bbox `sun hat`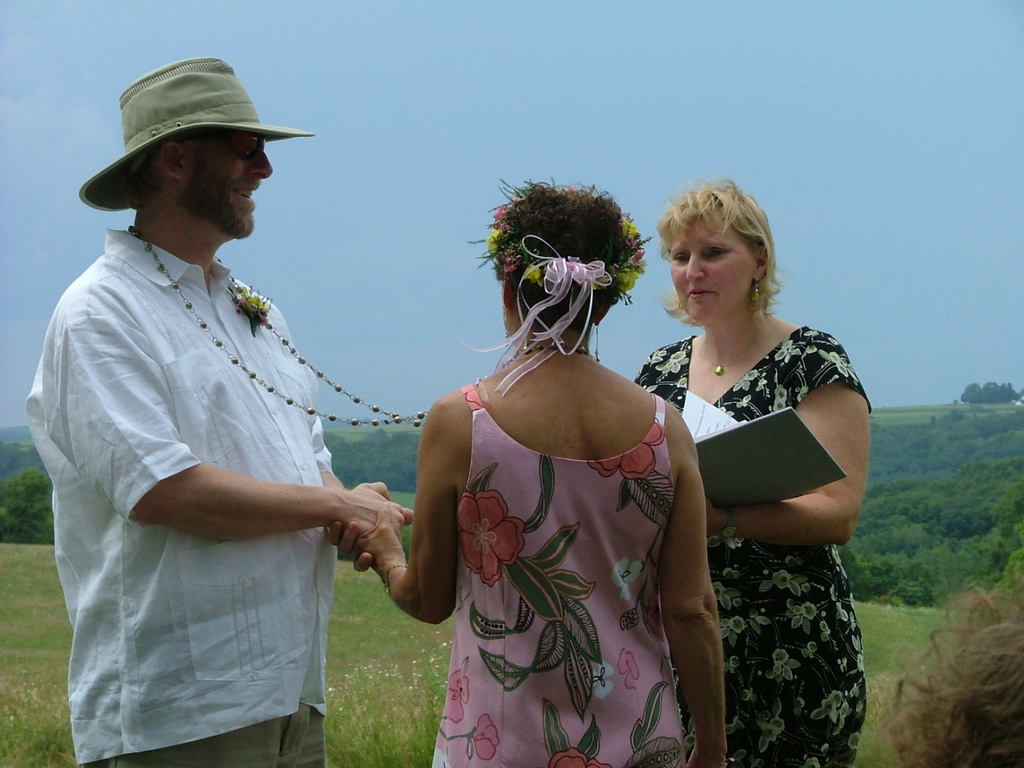
75:54:322:216
